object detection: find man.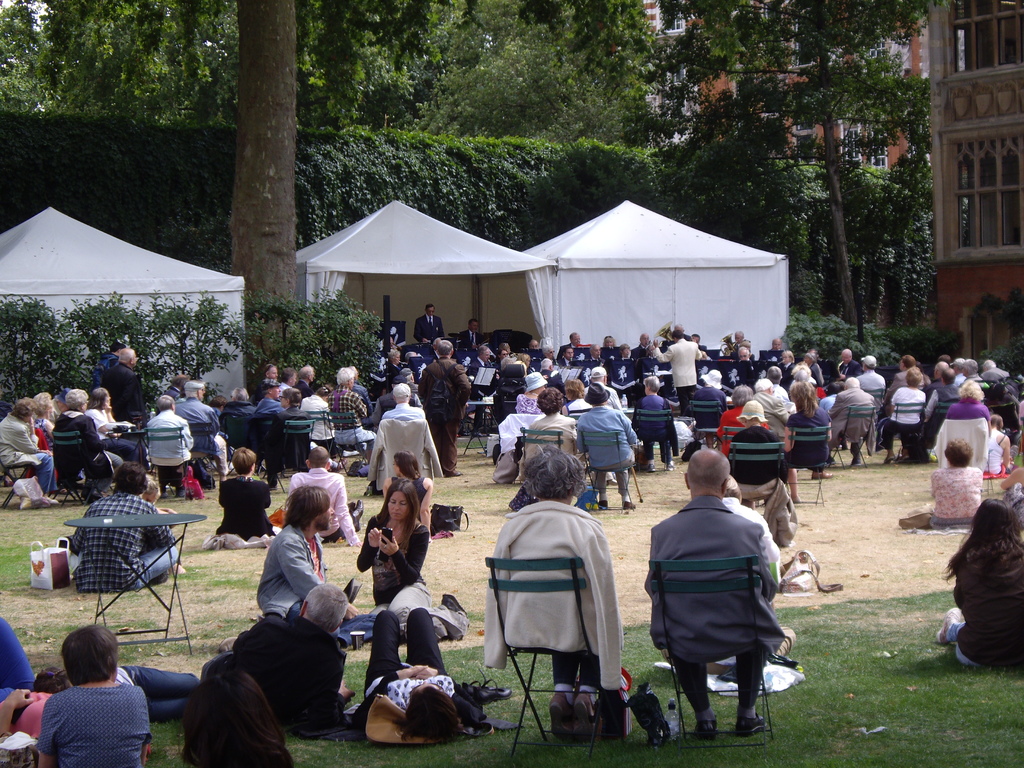
BBox(646, 471, 794, 749).
